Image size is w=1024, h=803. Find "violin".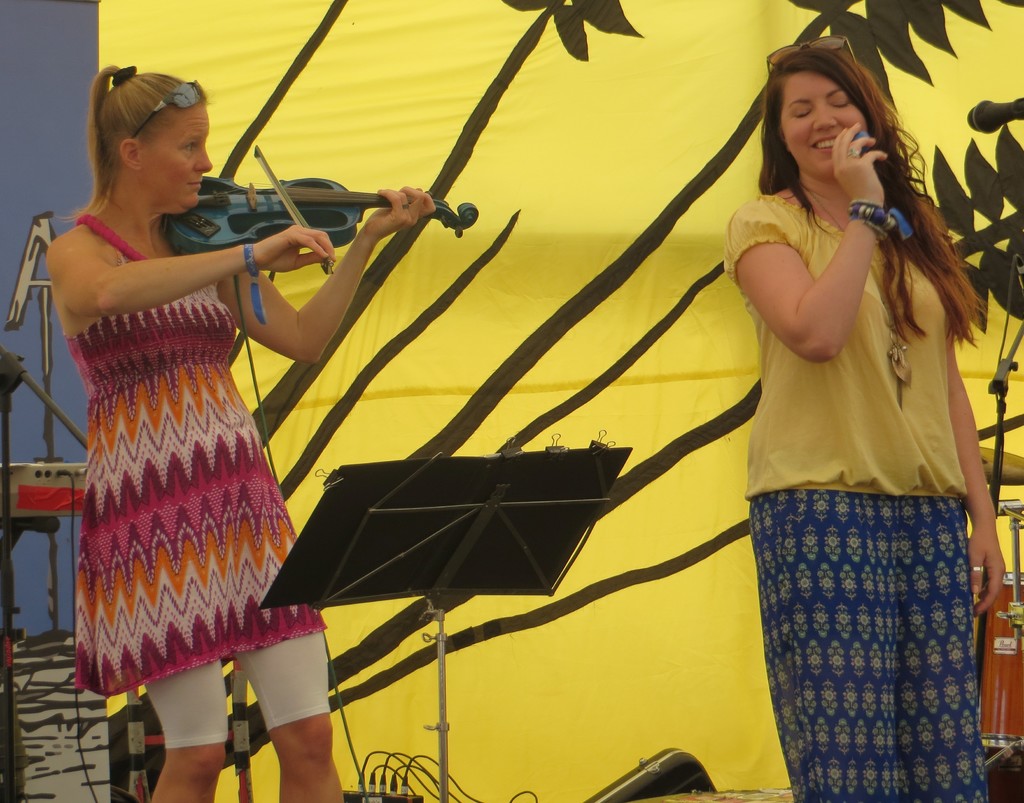
[154, 141, 478, 275].
